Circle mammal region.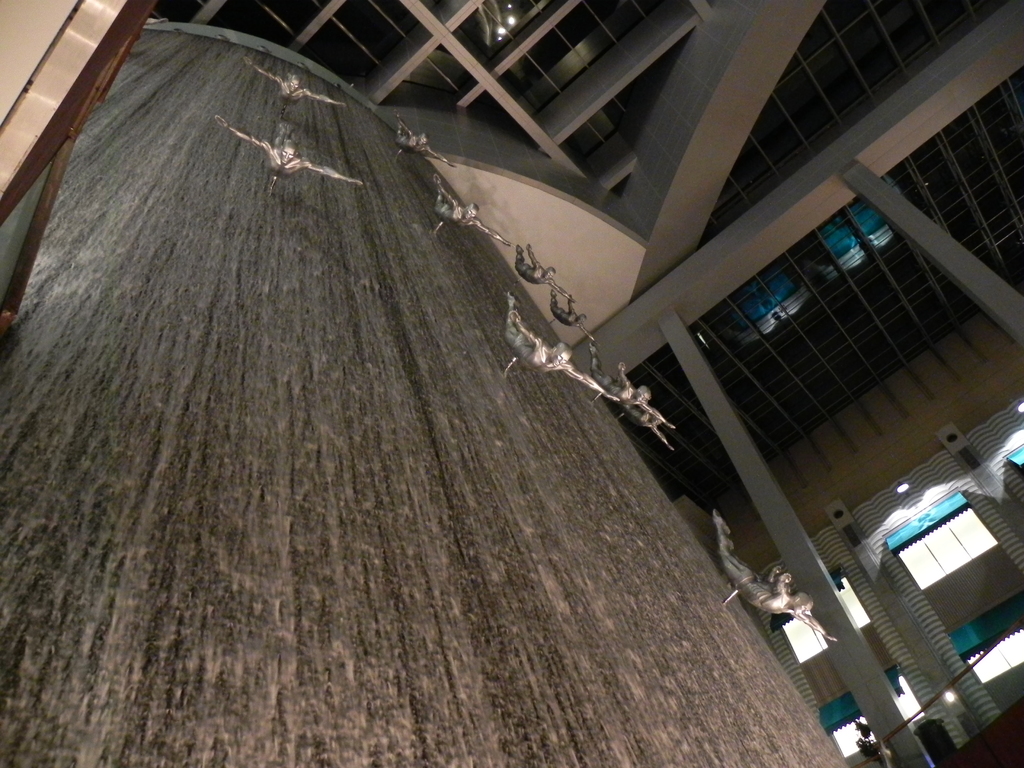
Region: [left=515, top=243, right=571, bottom=303].
